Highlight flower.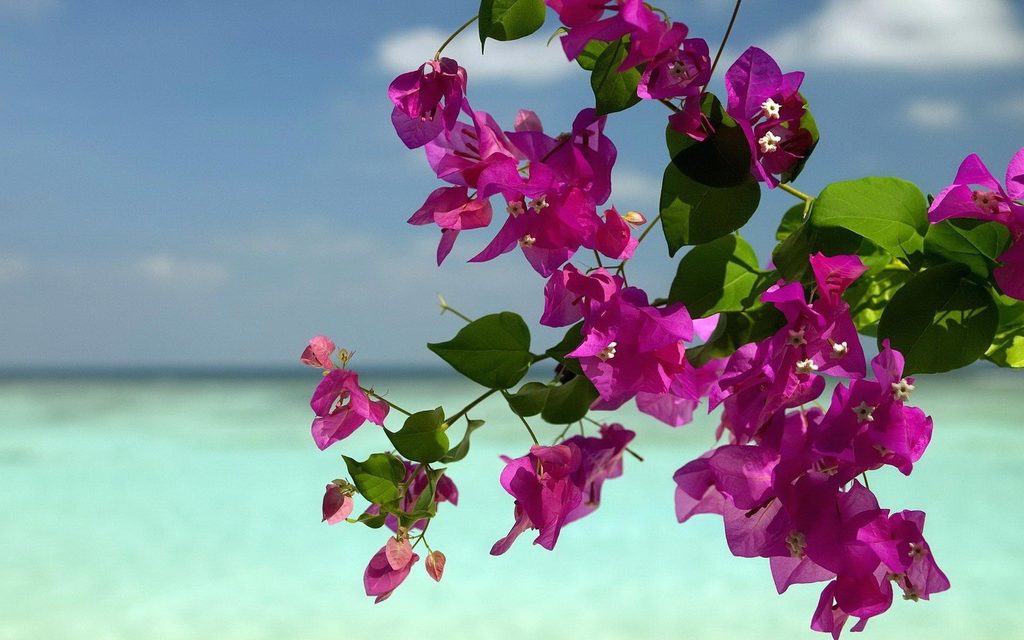
Highlighted region: (x1=925, y1=152, x2=1023, y2=300).
